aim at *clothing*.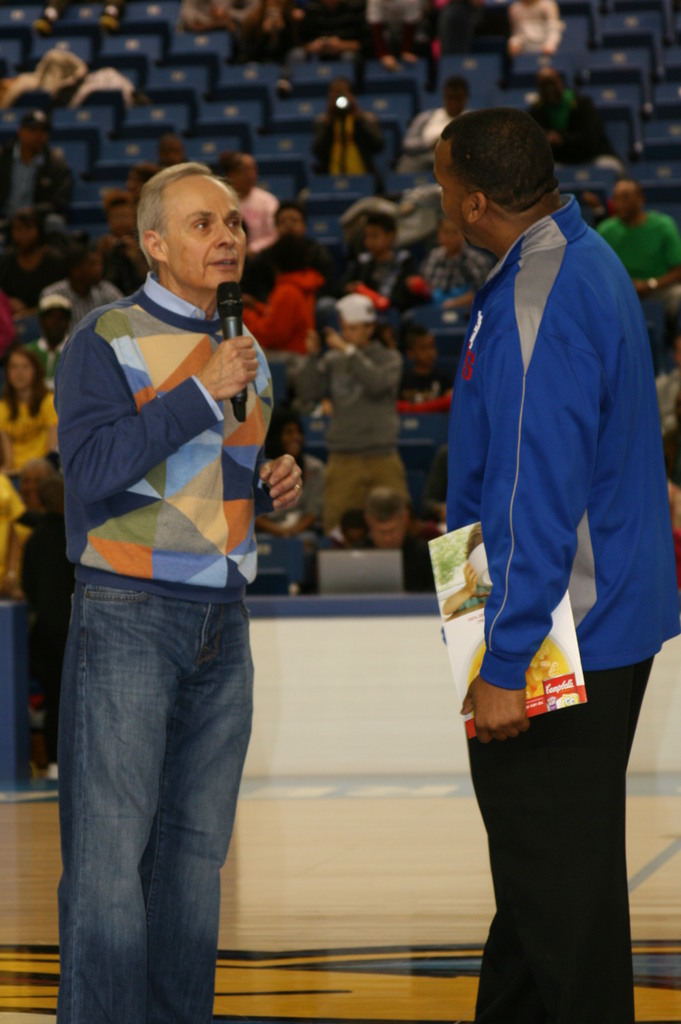
Aimed at (x1=311, y1=111, x2=394, y2=192).
